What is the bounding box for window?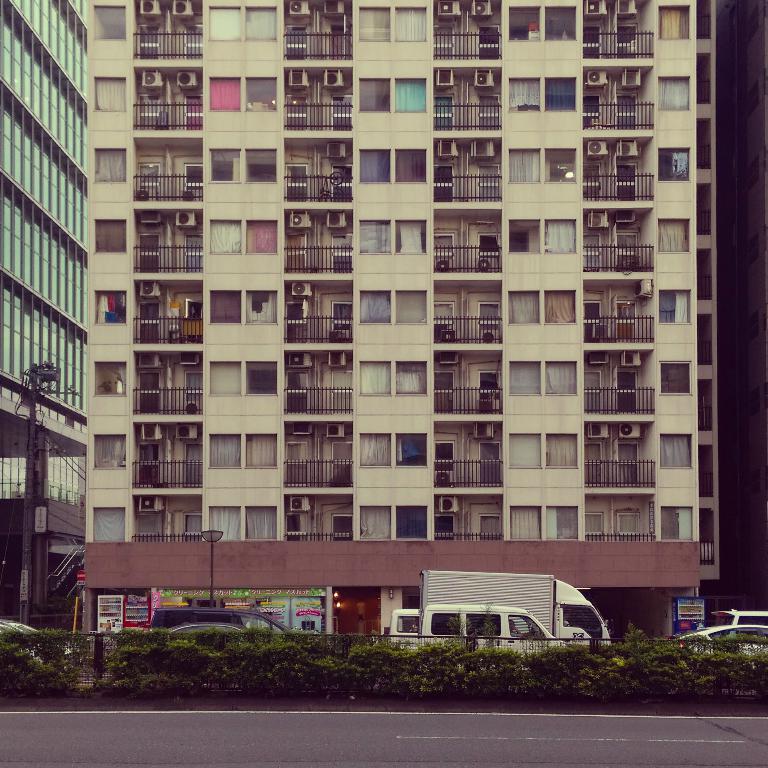
<bbox>393, 616, 424, 633</bbox>.
